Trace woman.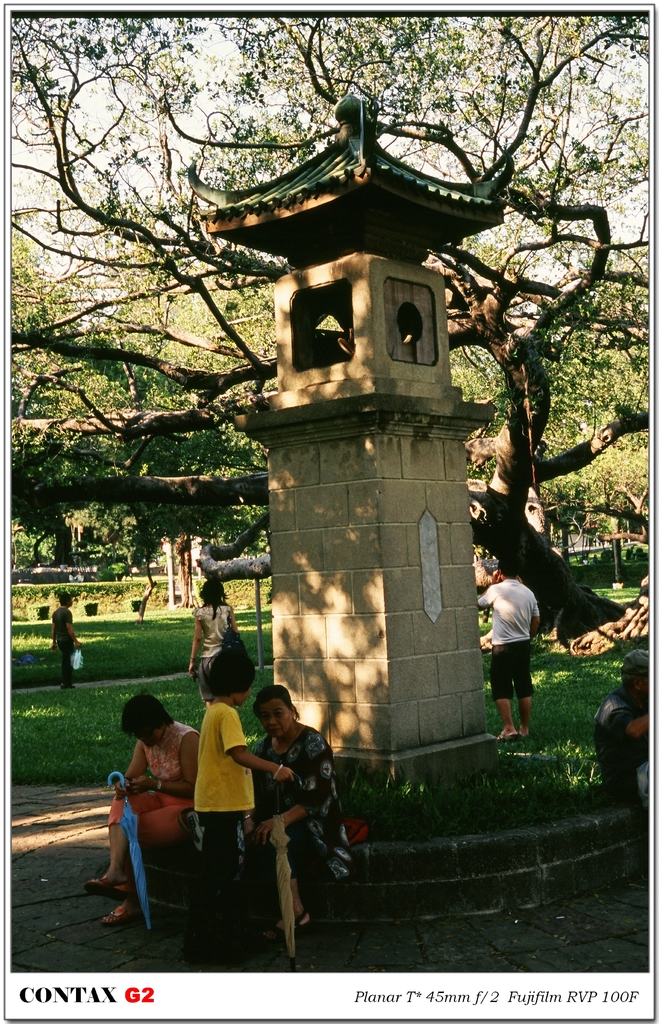
Traced to [x1=241, y1=682, x2=376, y2=928].
